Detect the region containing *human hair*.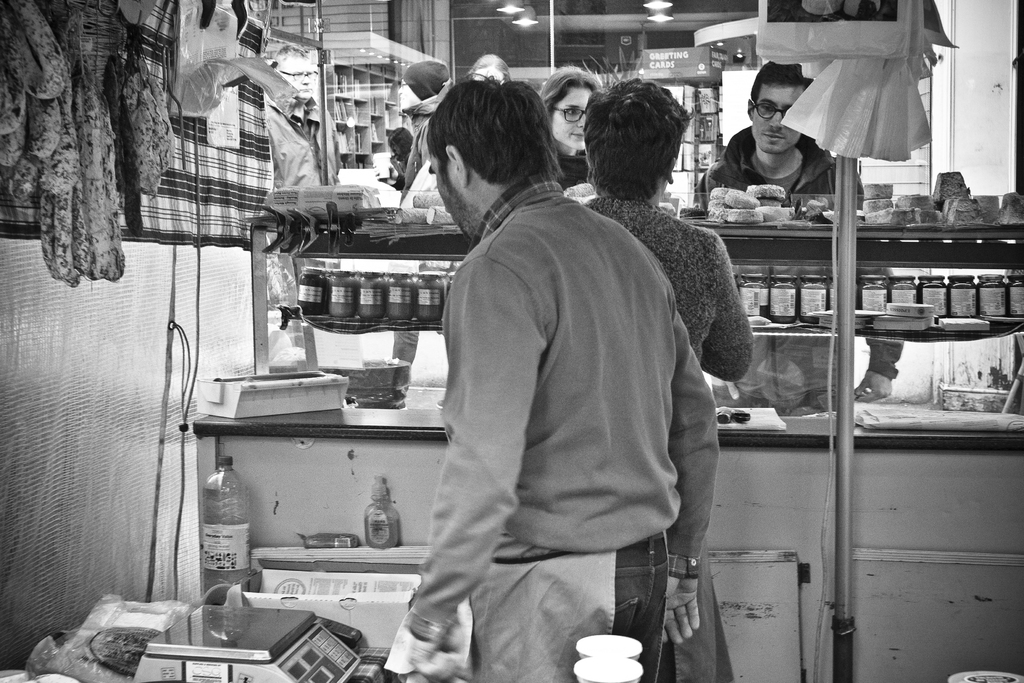
BBox(582, 77, 694, 206).
